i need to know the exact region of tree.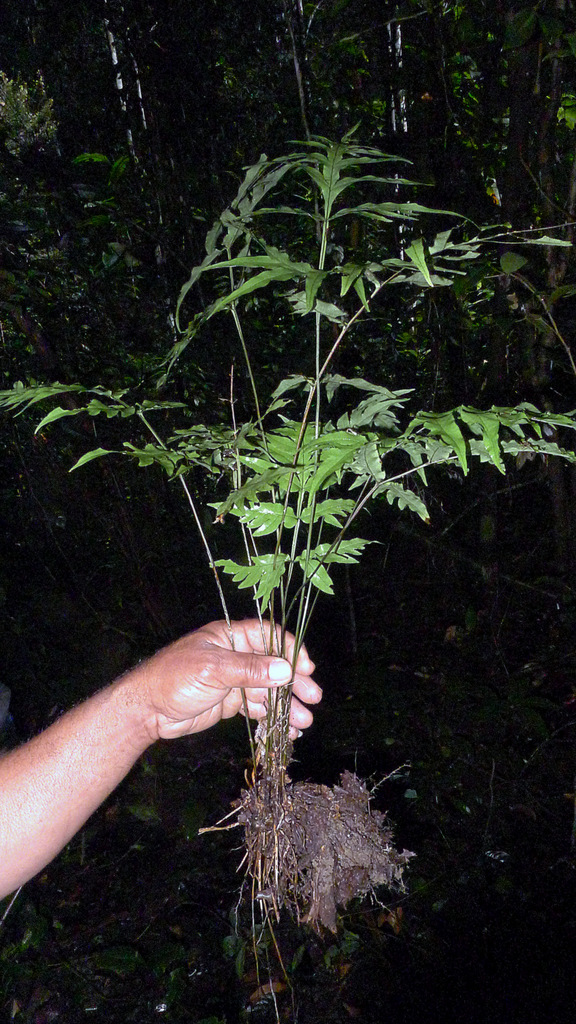
Region: <box>207,3,402,564</box>.
